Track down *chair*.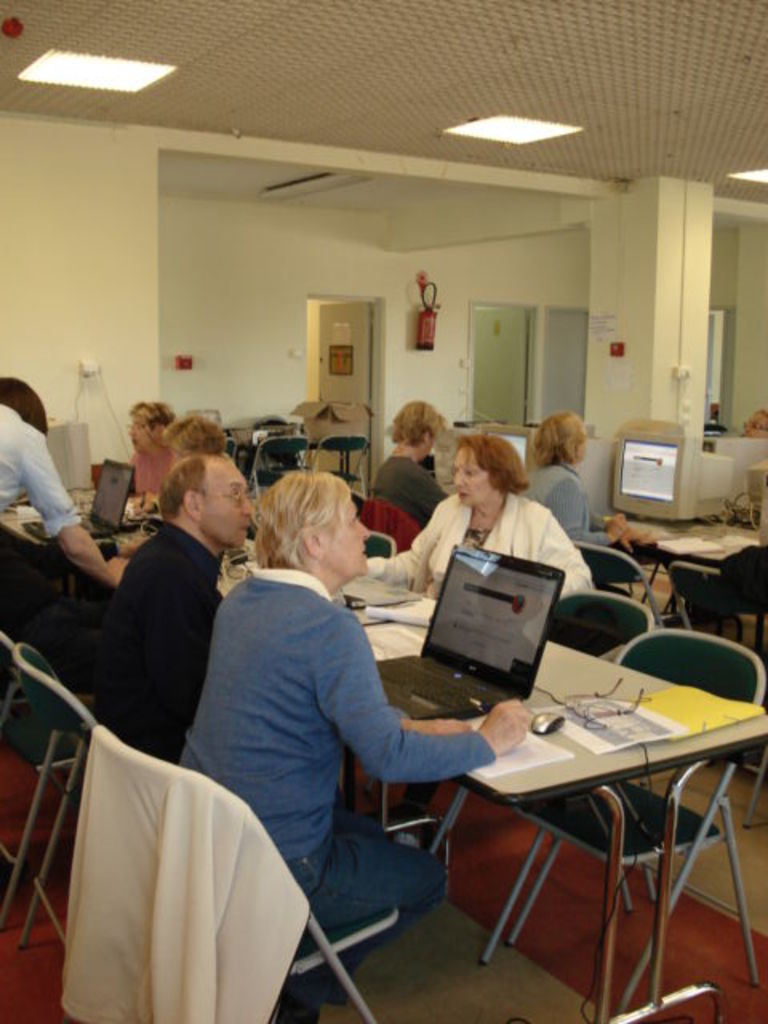
Tracked to select_region(221, 432, 242, 475).
